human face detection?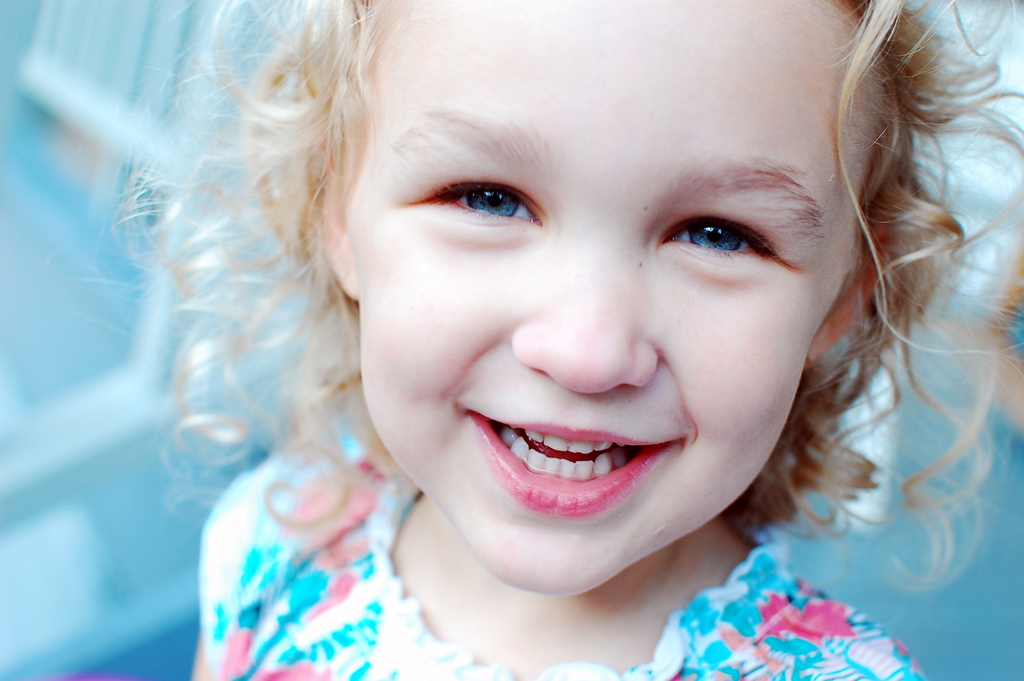
[360, 0, 887, 590]
